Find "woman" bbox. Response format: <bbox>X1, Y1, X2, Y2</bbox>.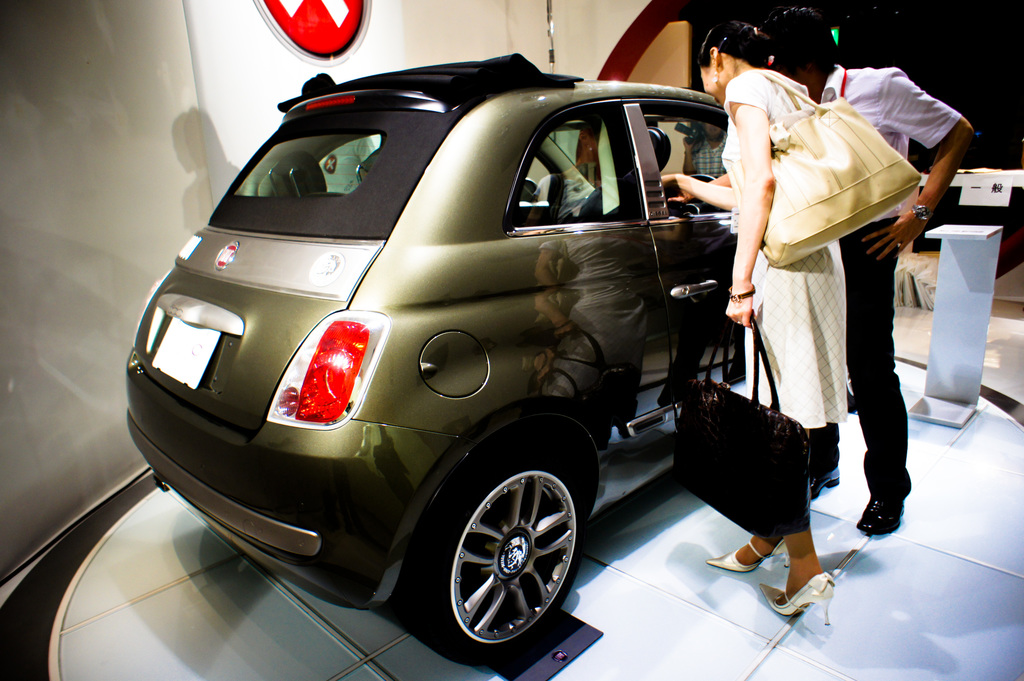
<bbox>695, 17, 894, 597</bbox>.
